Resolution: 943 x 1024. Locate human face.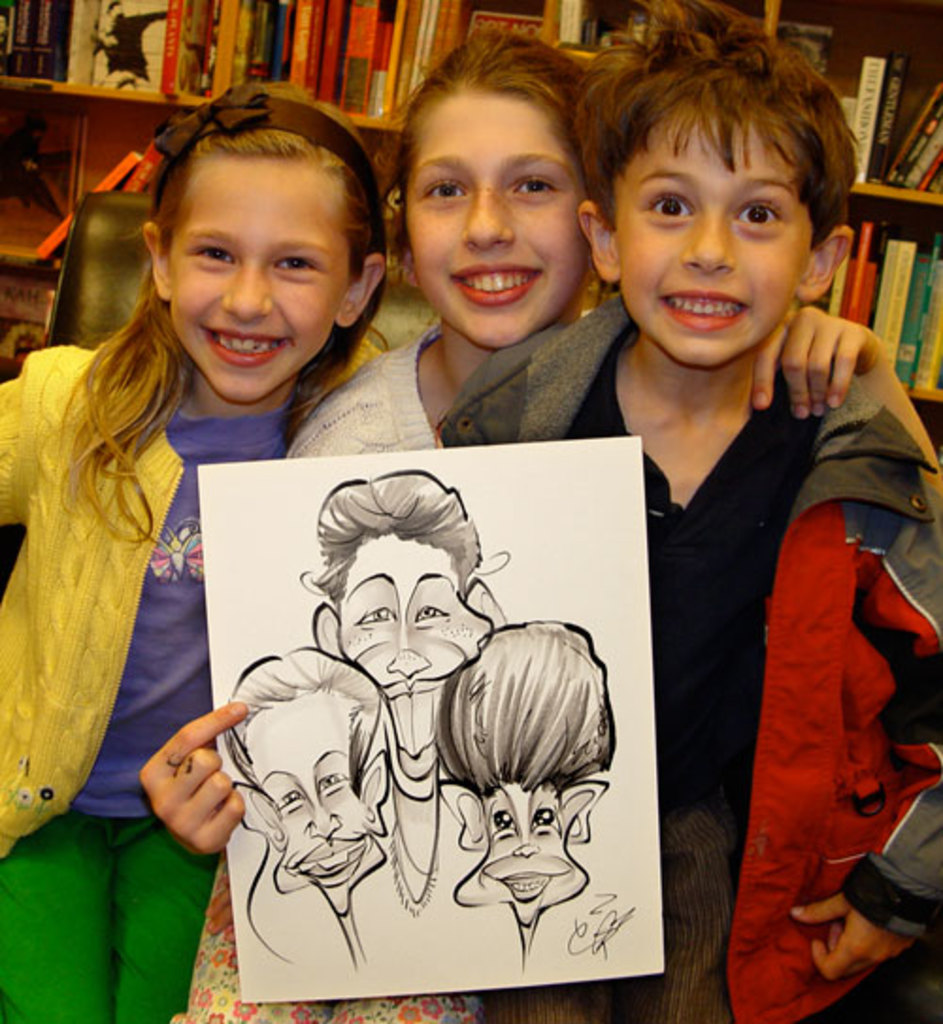
(left=338, top=534, right=487, bottom=788).
